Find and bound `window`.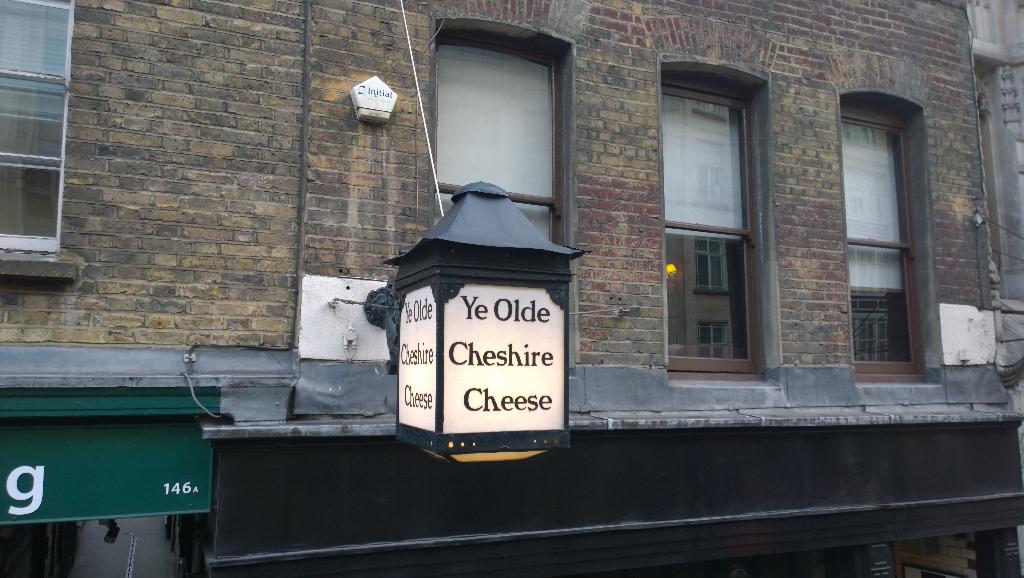
Bound: <box>425,26,570,248</box>.
